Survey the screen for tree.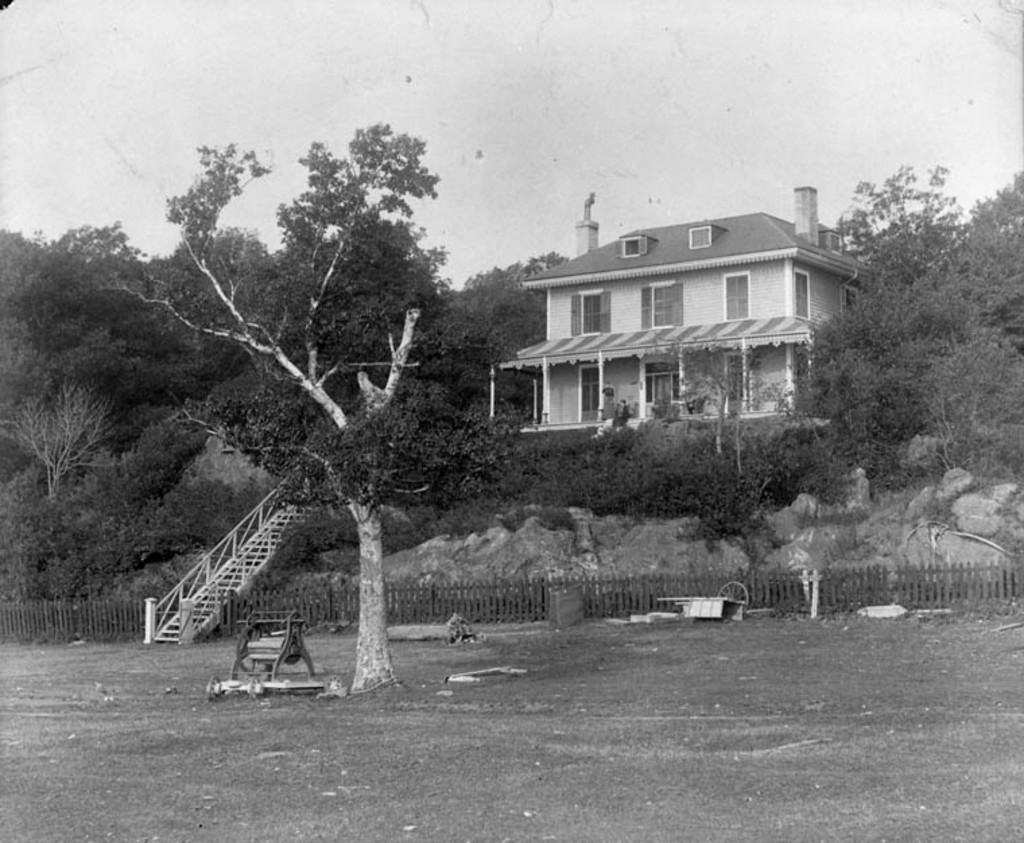
Survey found: (799,281,901,493).
